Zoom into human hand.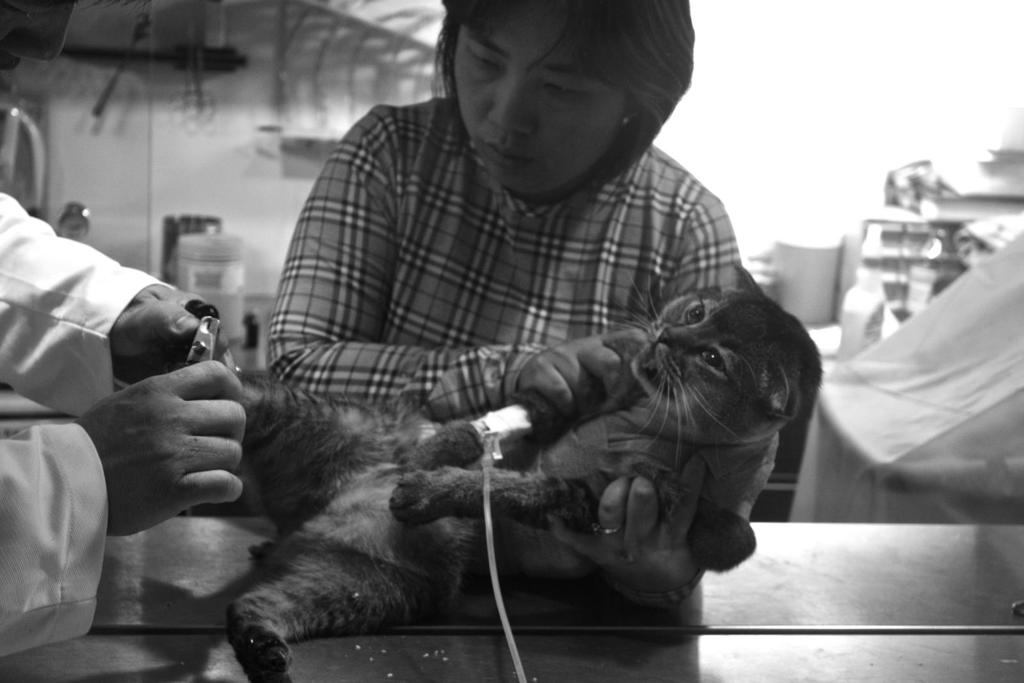
Zoom target: x1=568, y1=458, x2=717, y2=600.
